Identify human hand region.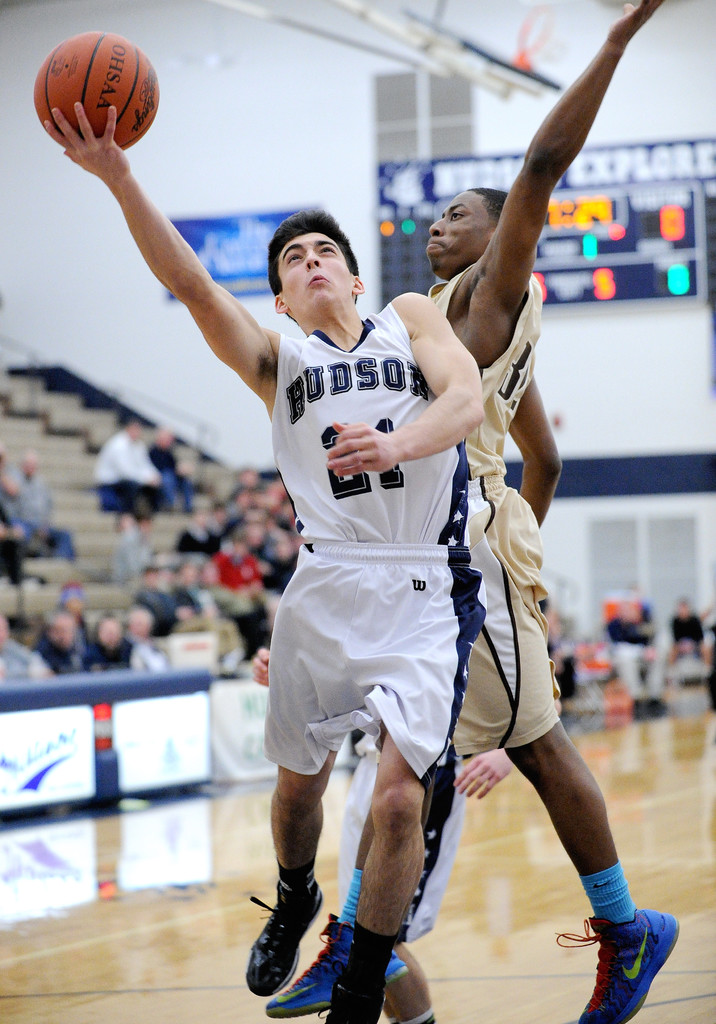
Region: Rect(452, 746, 518, 804).
